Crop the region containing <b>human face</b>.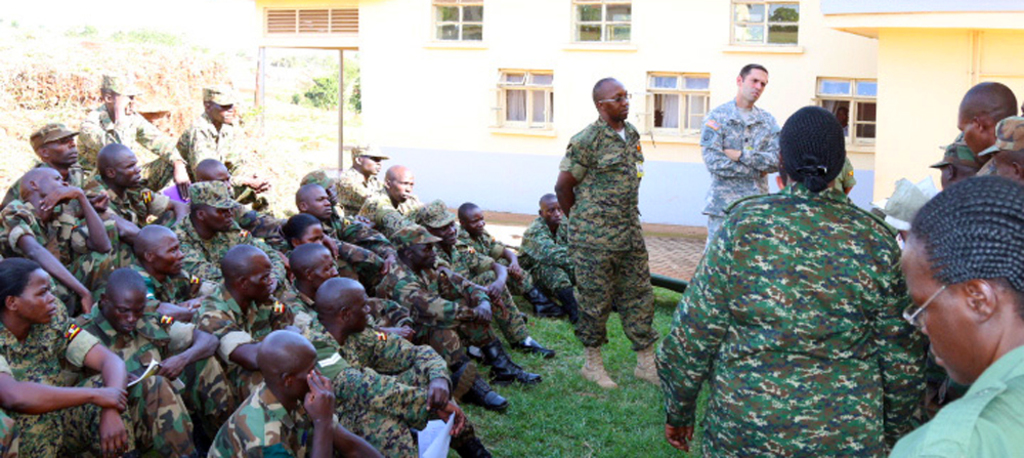
Crop region: (x1=108, y1=291, x2=145, y2=331).
